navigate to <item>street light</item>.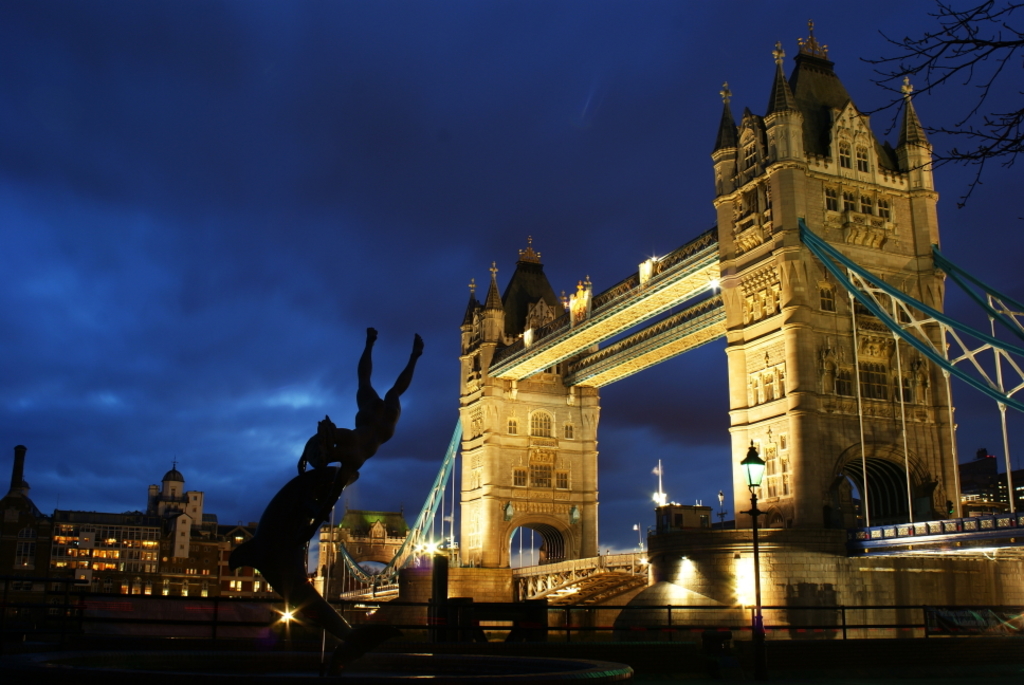
Navigation target: Rect(635, 523, 642, 555).
